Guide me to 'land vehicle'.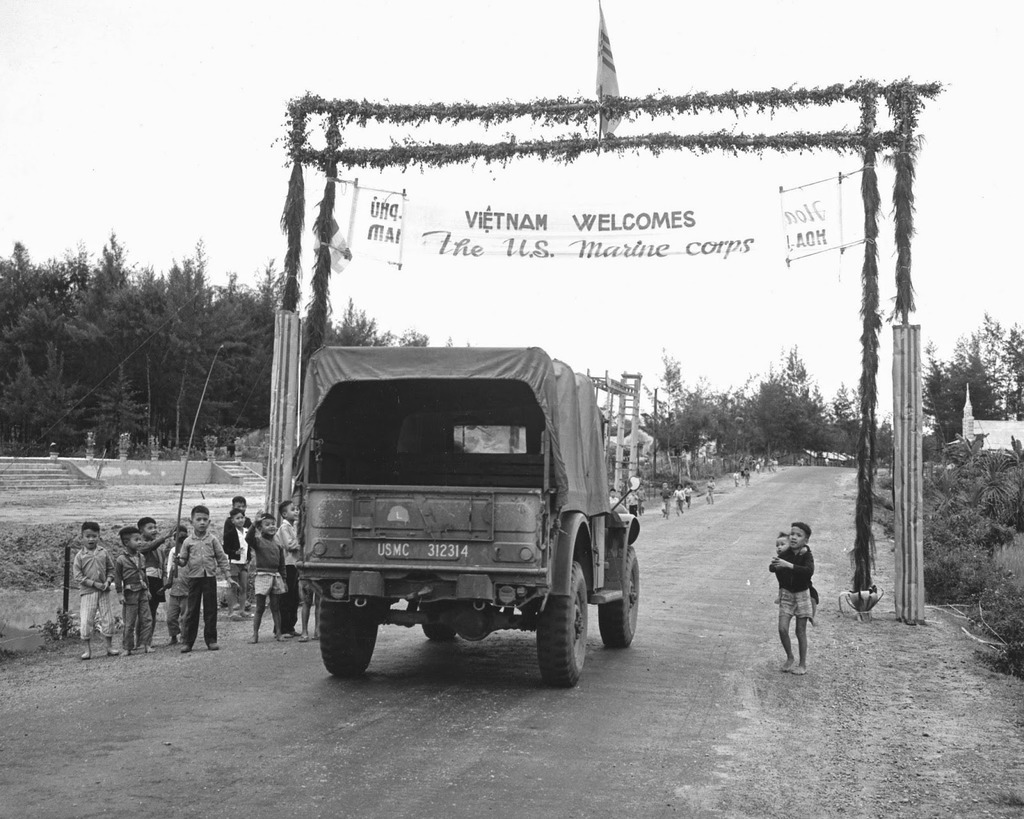
Guidance: 261, 339, 637, 694.
